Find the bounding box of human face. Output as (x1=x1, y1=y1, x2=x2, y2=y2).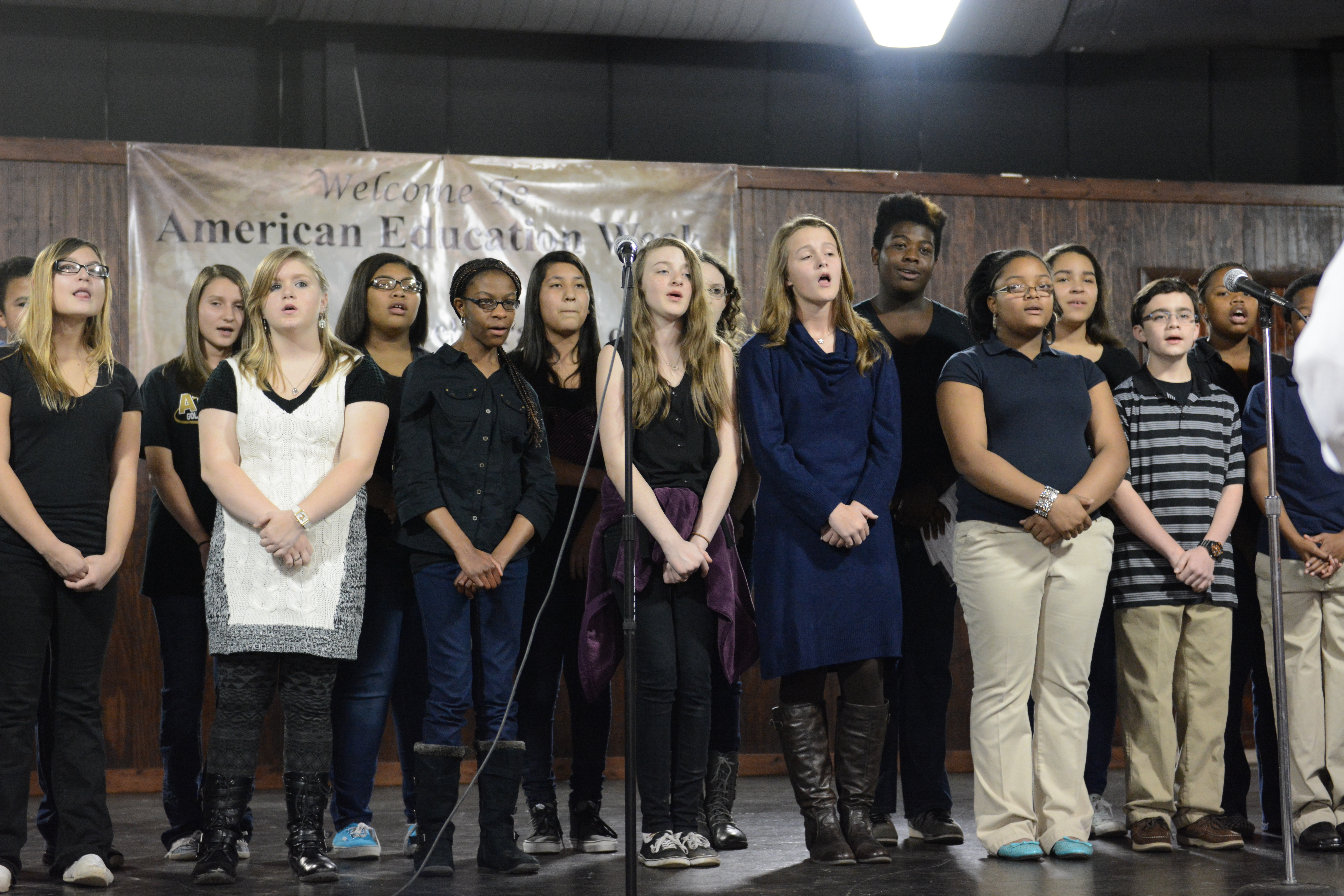
(x1=12, y1=55, x2=24, y2=70).
